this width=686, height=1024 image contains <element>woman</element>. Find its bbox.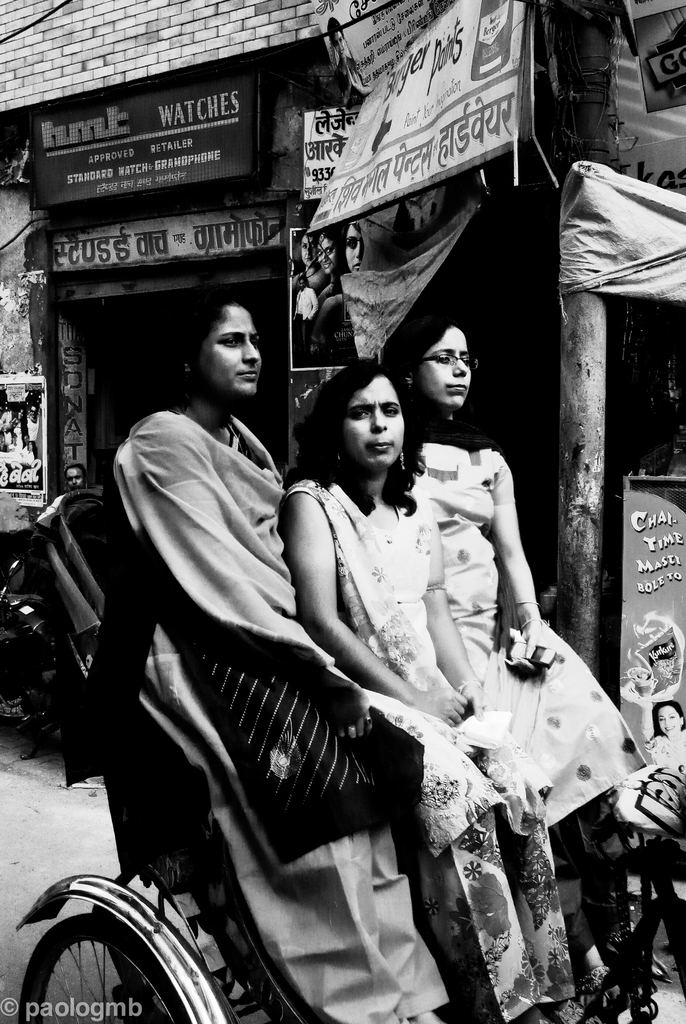
bbox=(308, 220, 364, 358).
